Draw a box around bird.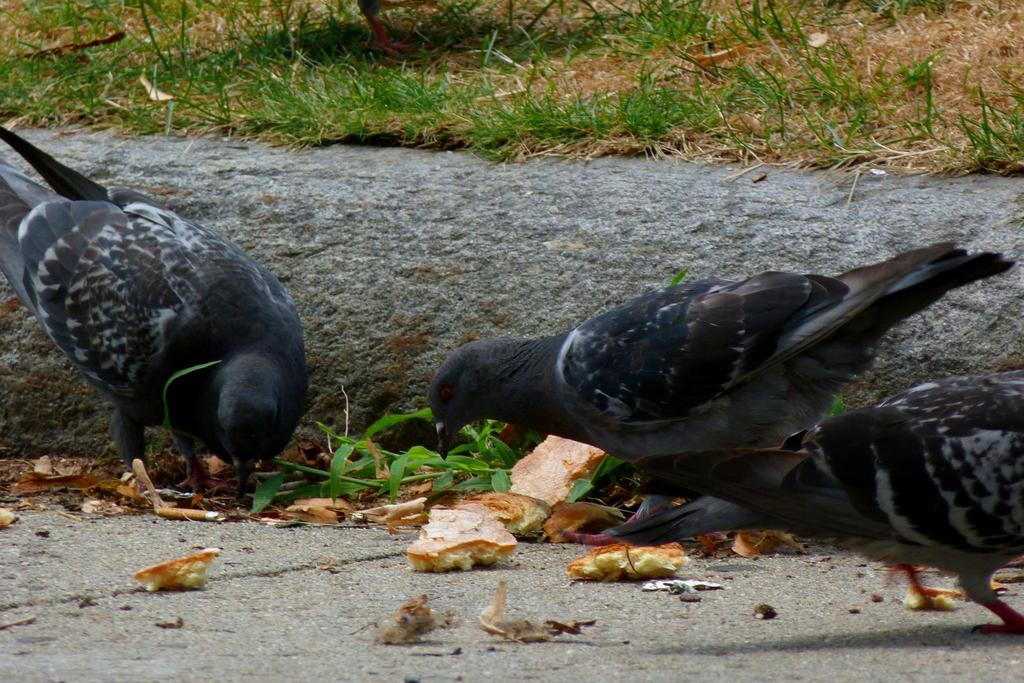
(0,122,312,498).
